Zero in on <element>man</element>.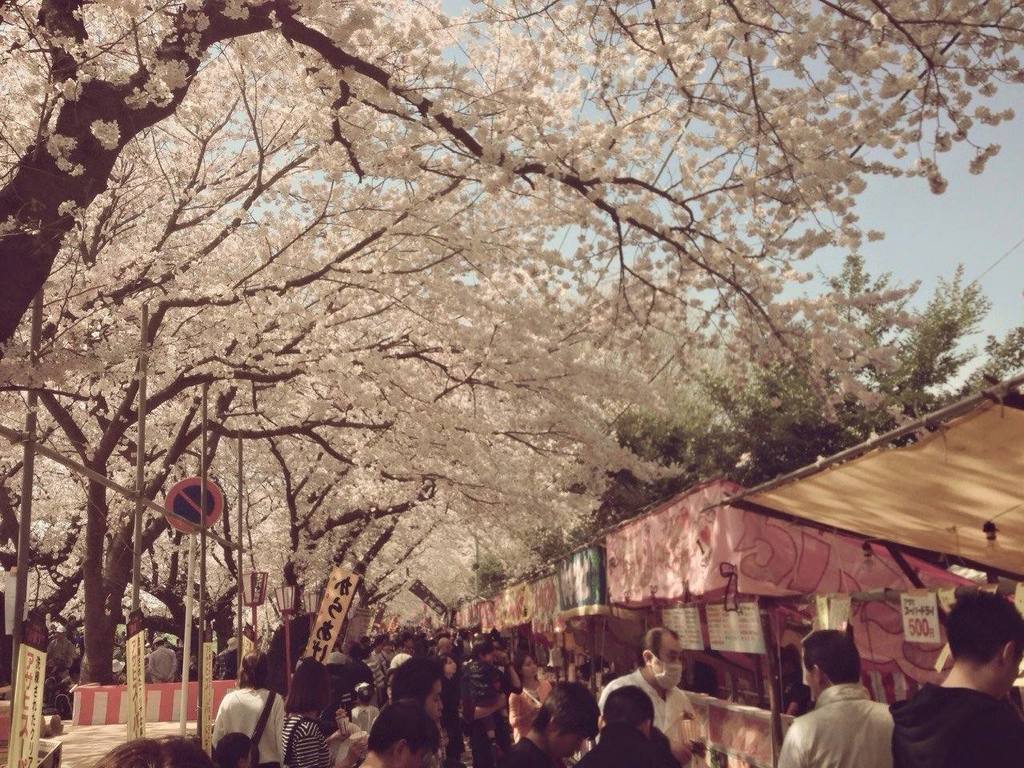
Zeroed in: 890 607 1022 767.
